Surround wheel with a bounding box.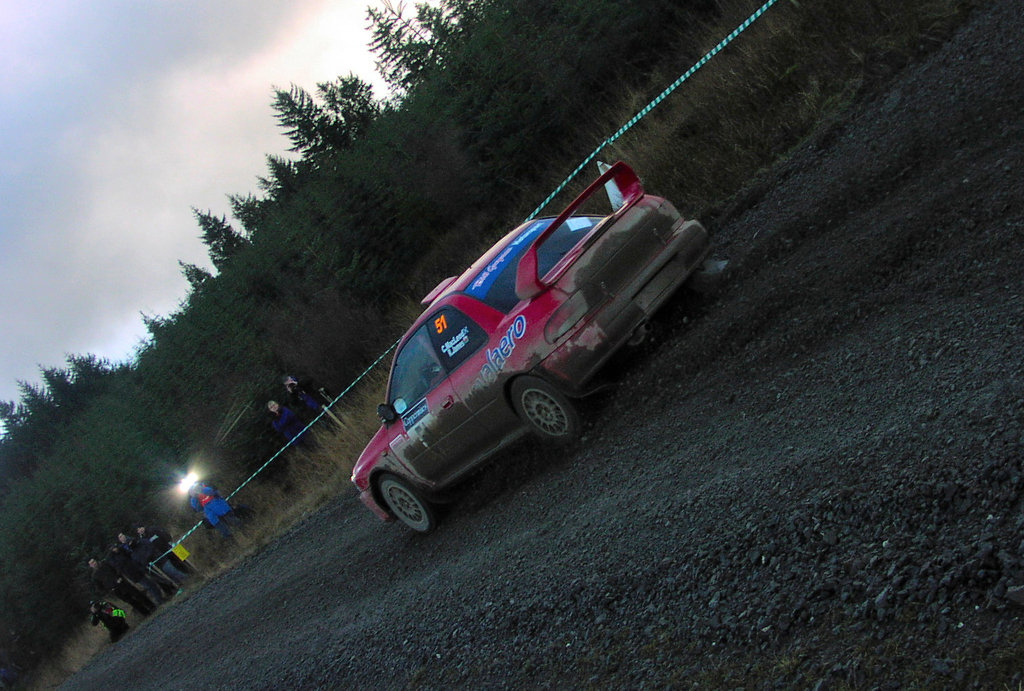
locate(363, 462, 439, 538).
